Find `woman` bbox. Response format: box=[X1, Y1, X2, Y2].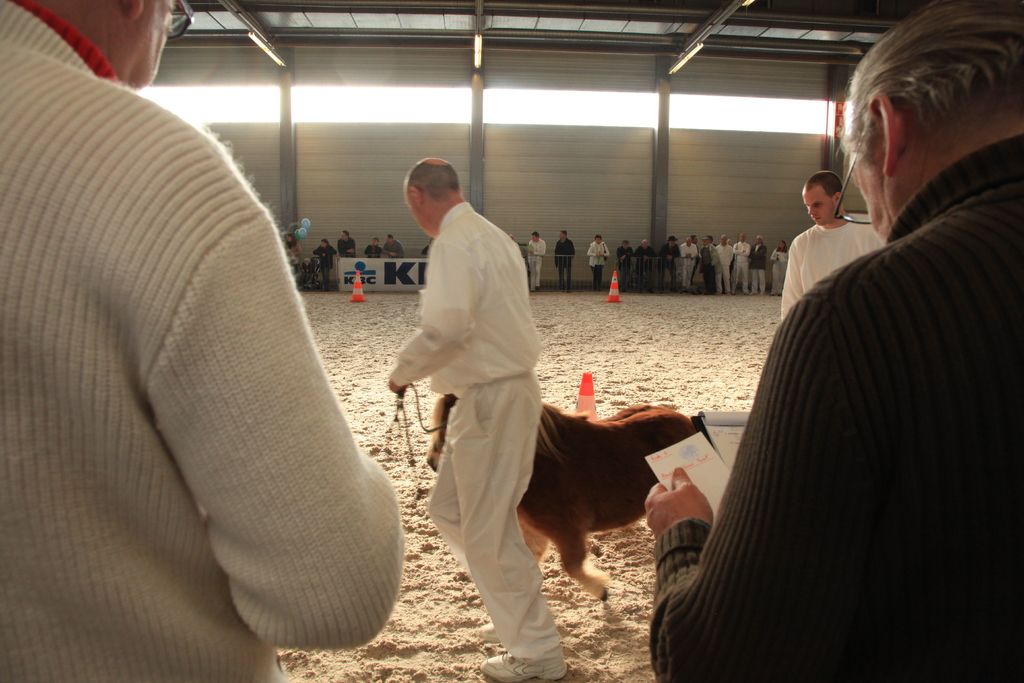
box=[770, 240, 787, 297].
